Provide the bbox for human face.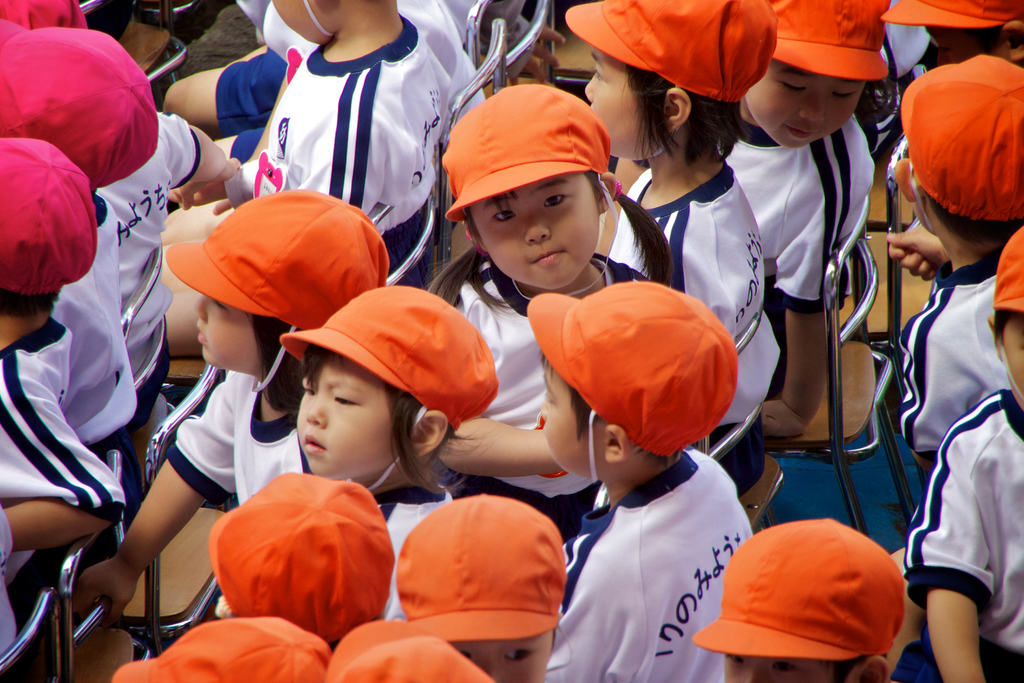
196:295:259:370.
